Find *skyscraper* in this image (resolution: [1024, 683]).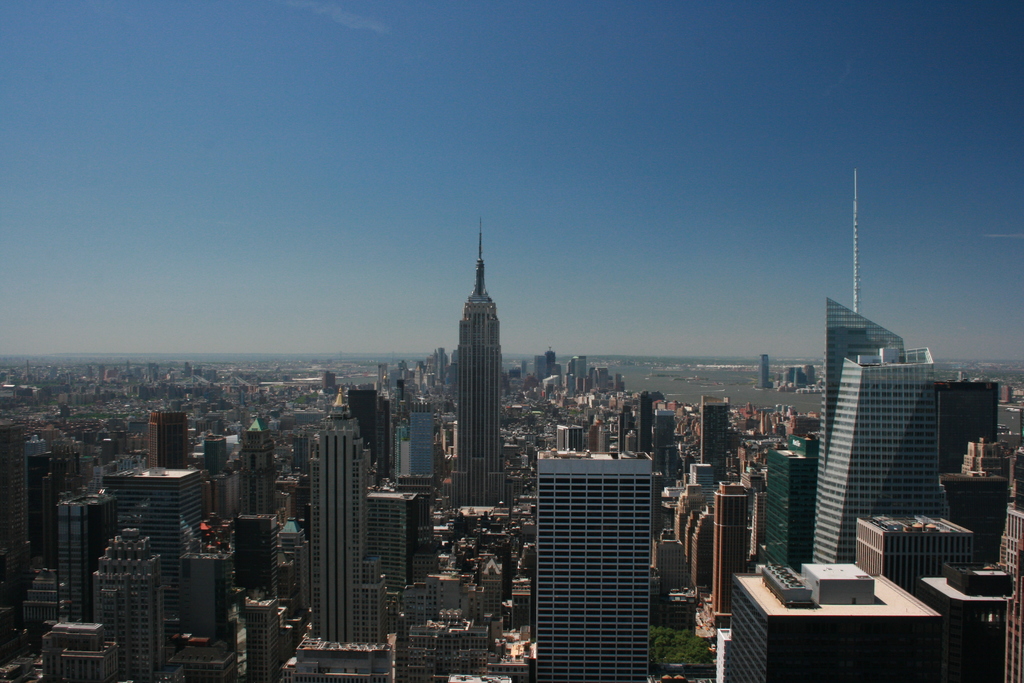
left=705, top=390, right=731, bottom=481.
